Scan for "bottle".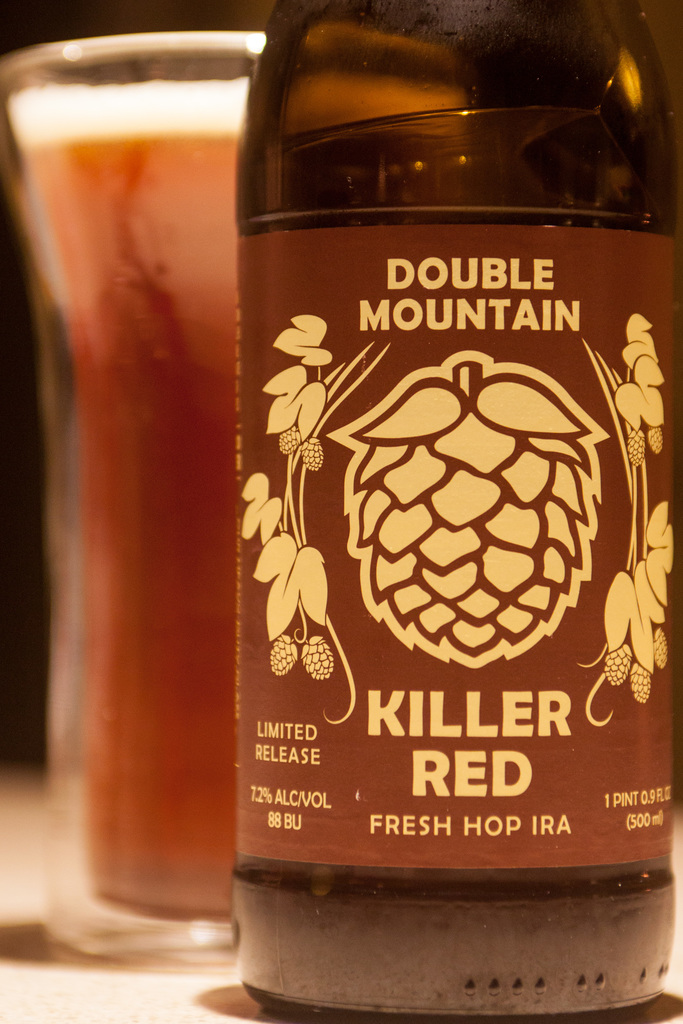
Scan result: 214 0 682 984.
